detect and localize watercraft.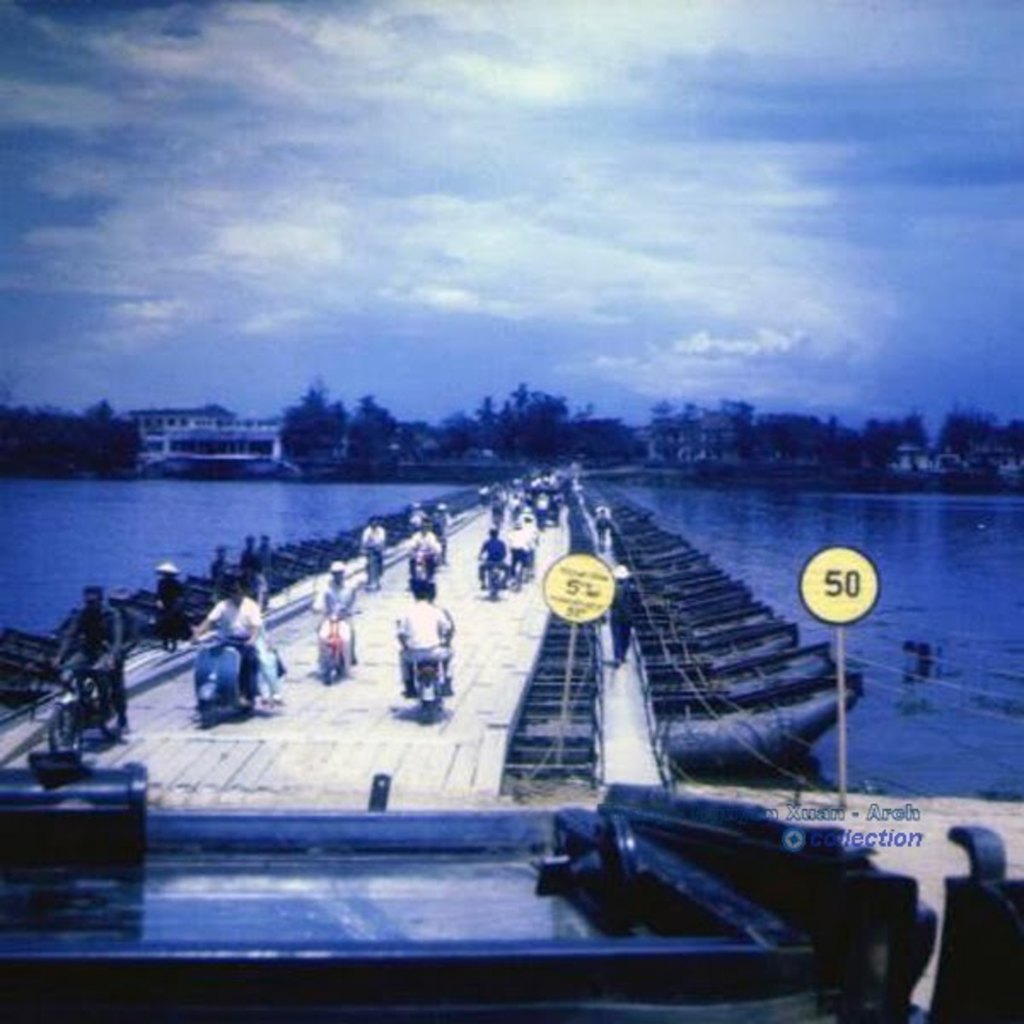
Localized at {"x1": 0, "y1": 452, "x2": 857, "y2": 778}.
